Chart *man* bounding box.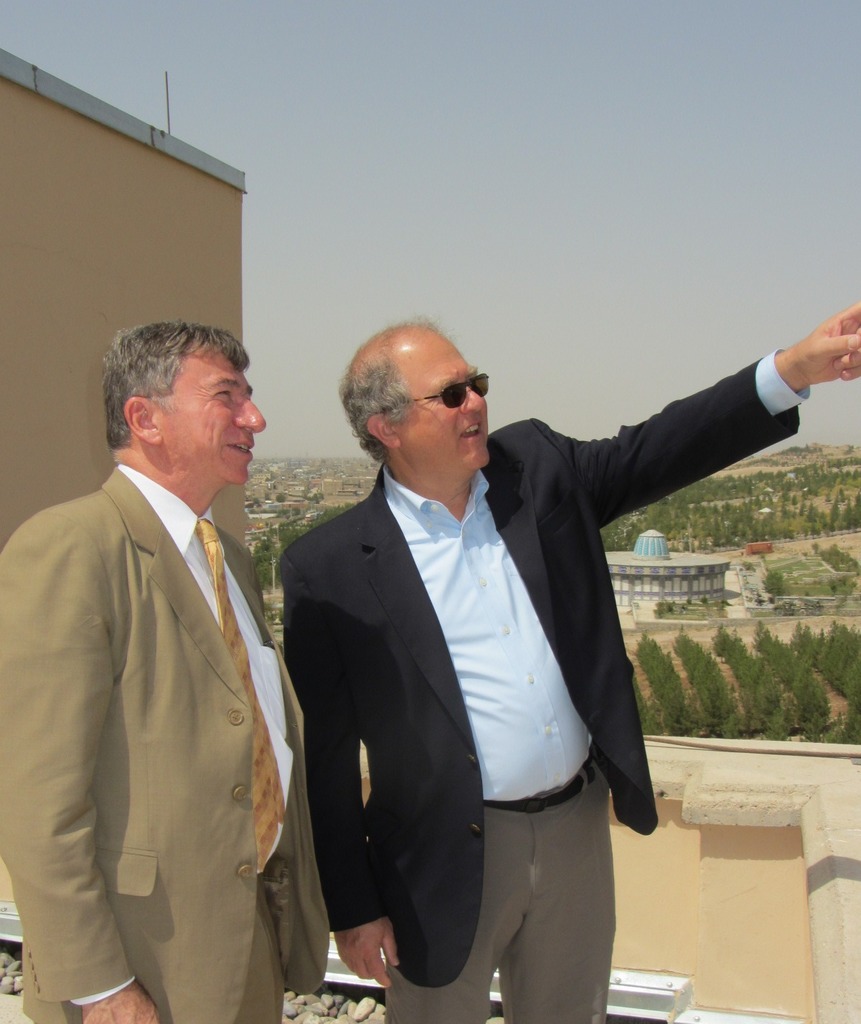
Charted: box(281, 302, 860, 1023).
